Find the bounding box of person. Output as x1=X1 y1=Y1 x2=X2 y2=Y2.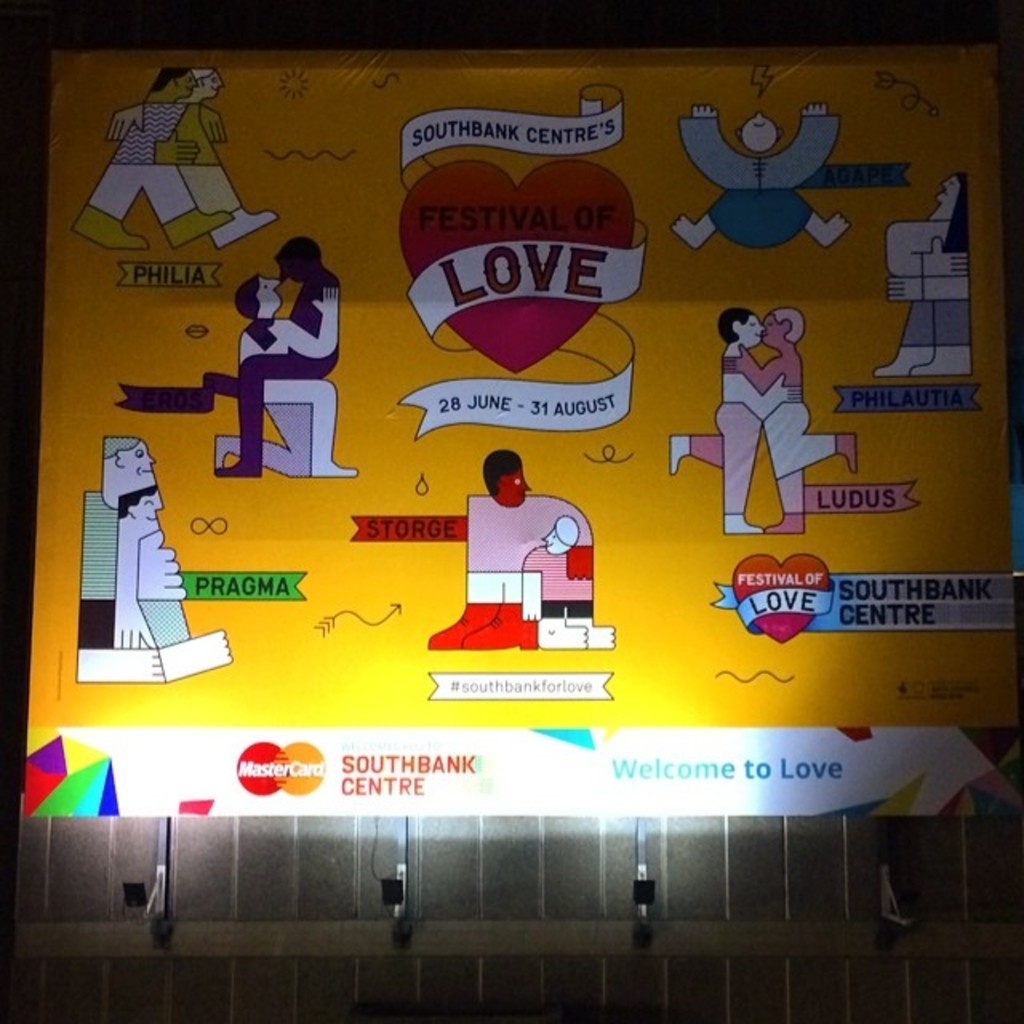
x1=67 y1=421 x2=235 y2=691.
